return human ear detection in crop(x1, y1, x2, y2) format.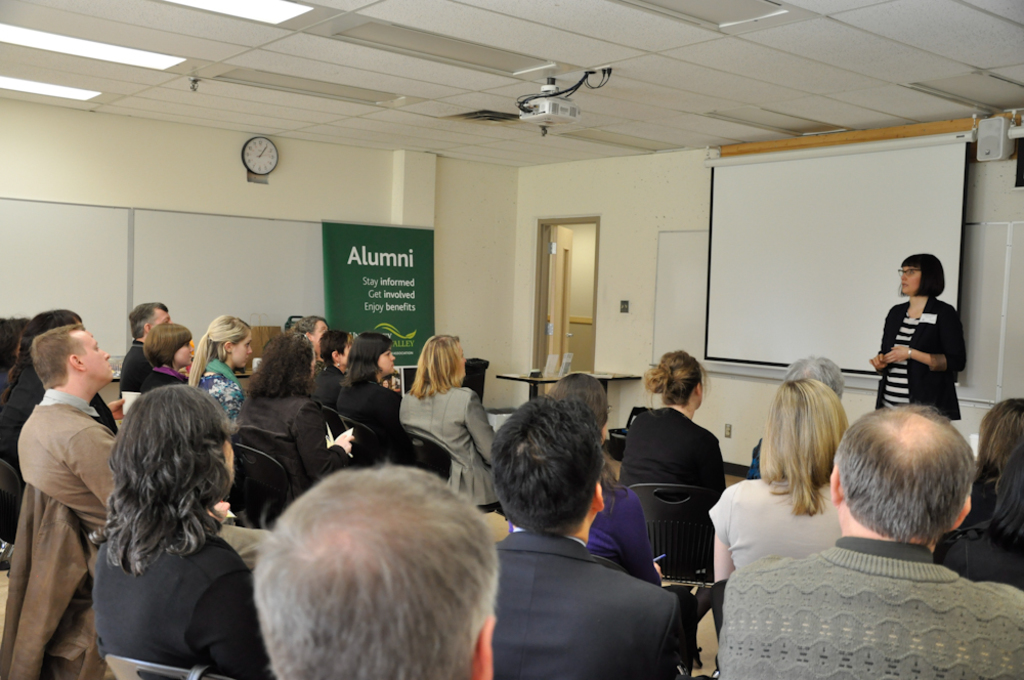
crop(952, 496, 973, 528).
